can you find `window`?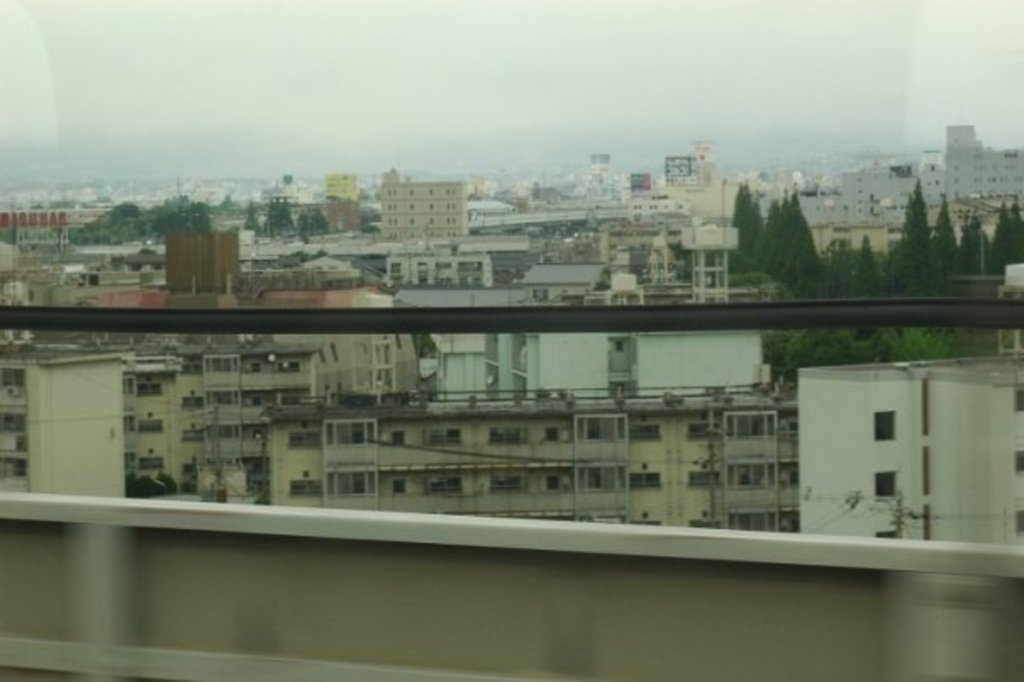
Yes, bounding box: detection(690, 421, 710, 443).
